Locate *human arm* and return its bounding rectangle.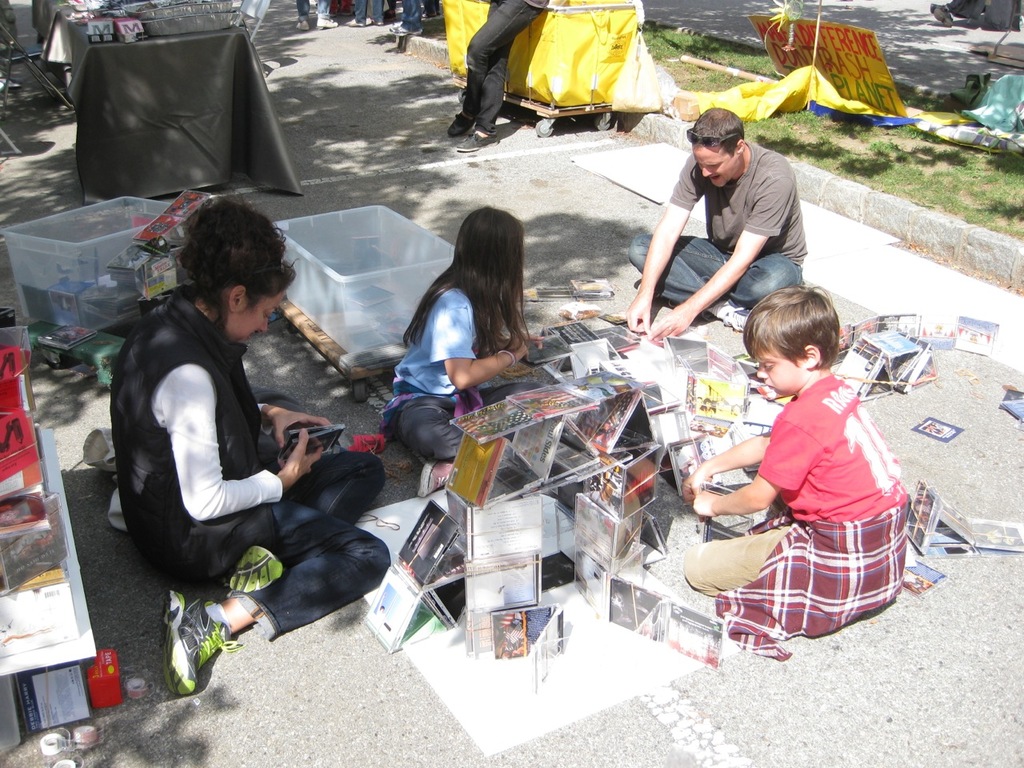
box(615, 151, 703, 334).
